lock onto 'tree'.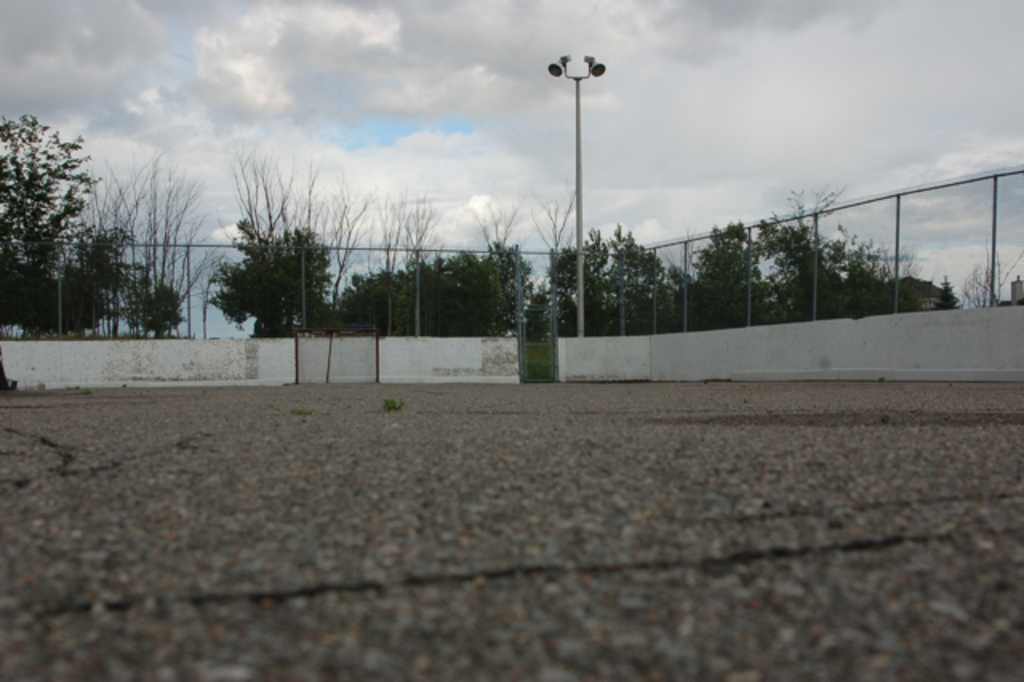
Locked: select_region(0, 215, 133, 333).
